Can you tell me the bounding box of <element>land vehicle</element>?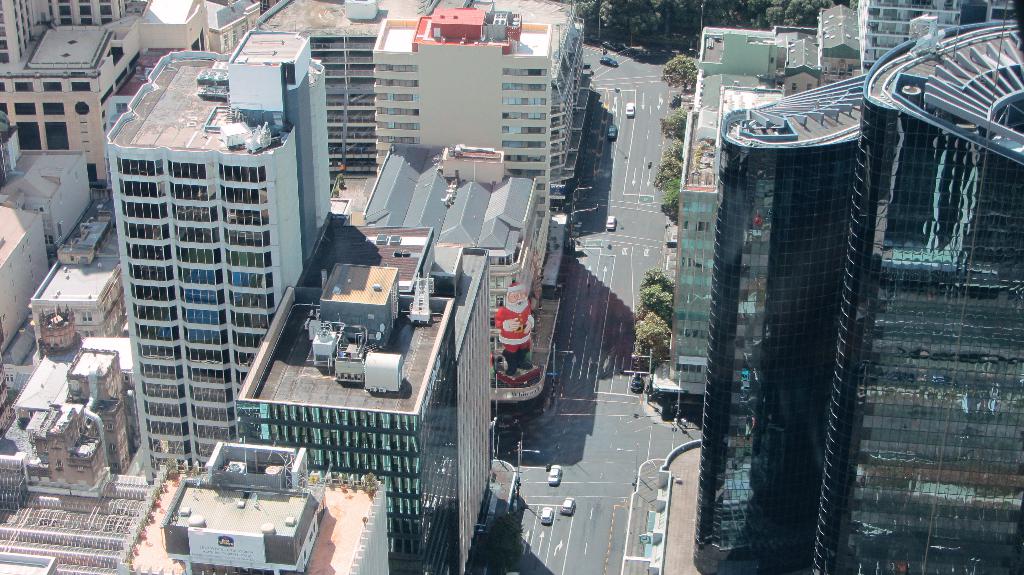
select_region(607, 126, 617, 142).
